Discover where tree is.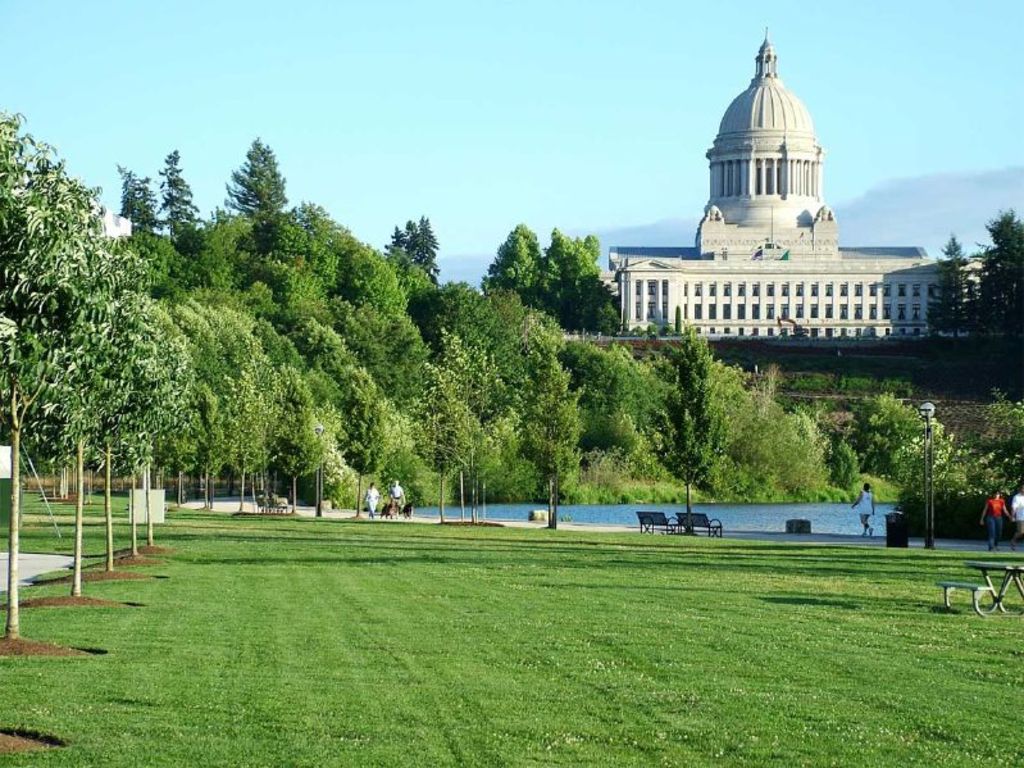
Discovered at BBox(433, 324, 523, 514).
